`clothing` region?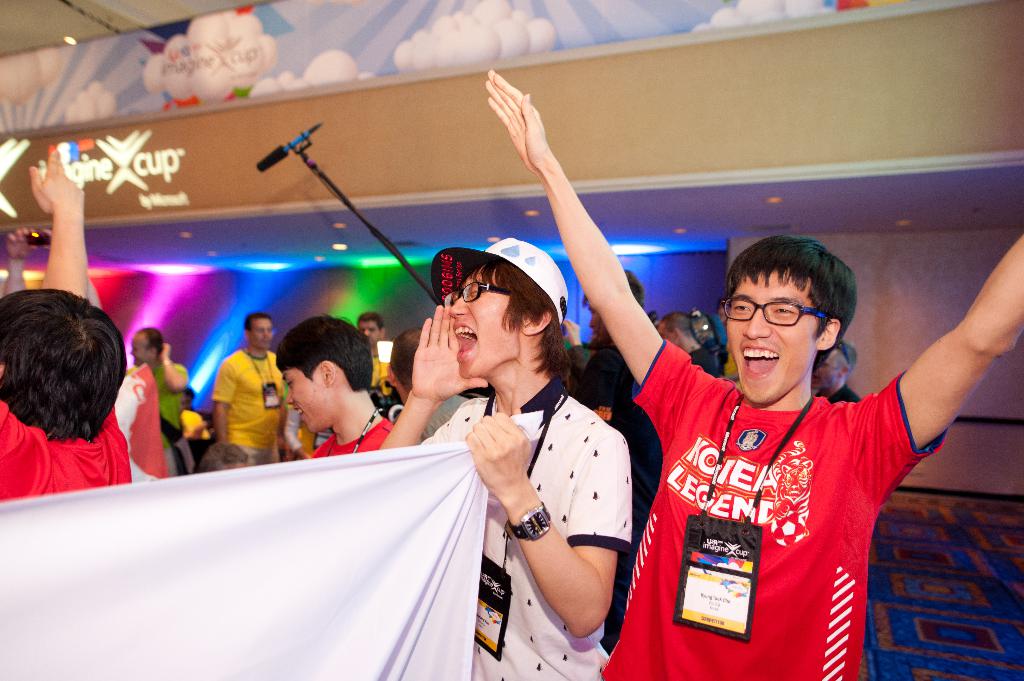
left=817, top=386, right=873, bottom=403
